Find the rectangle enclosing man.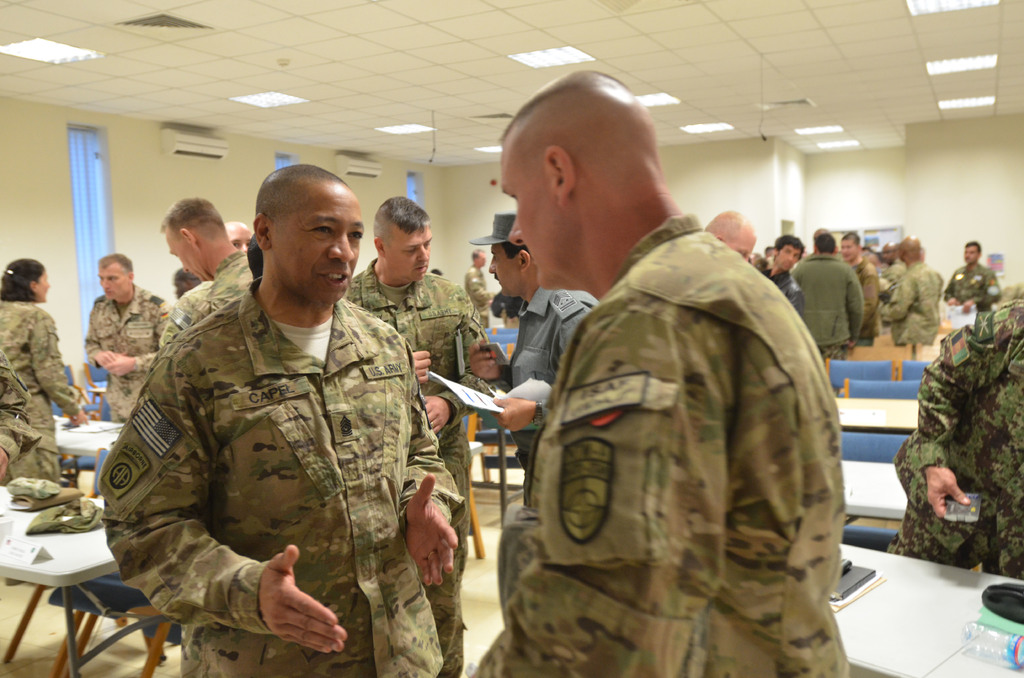
locate(158, 196, 252, 348).
